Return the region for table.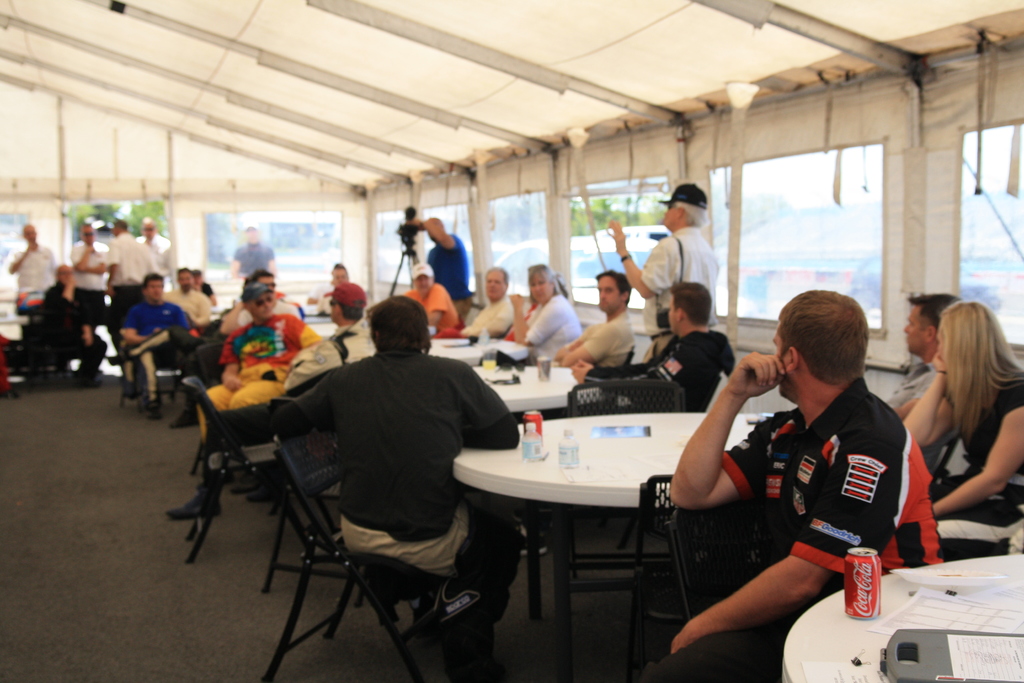
select_region(474, 369, 623, 410).
